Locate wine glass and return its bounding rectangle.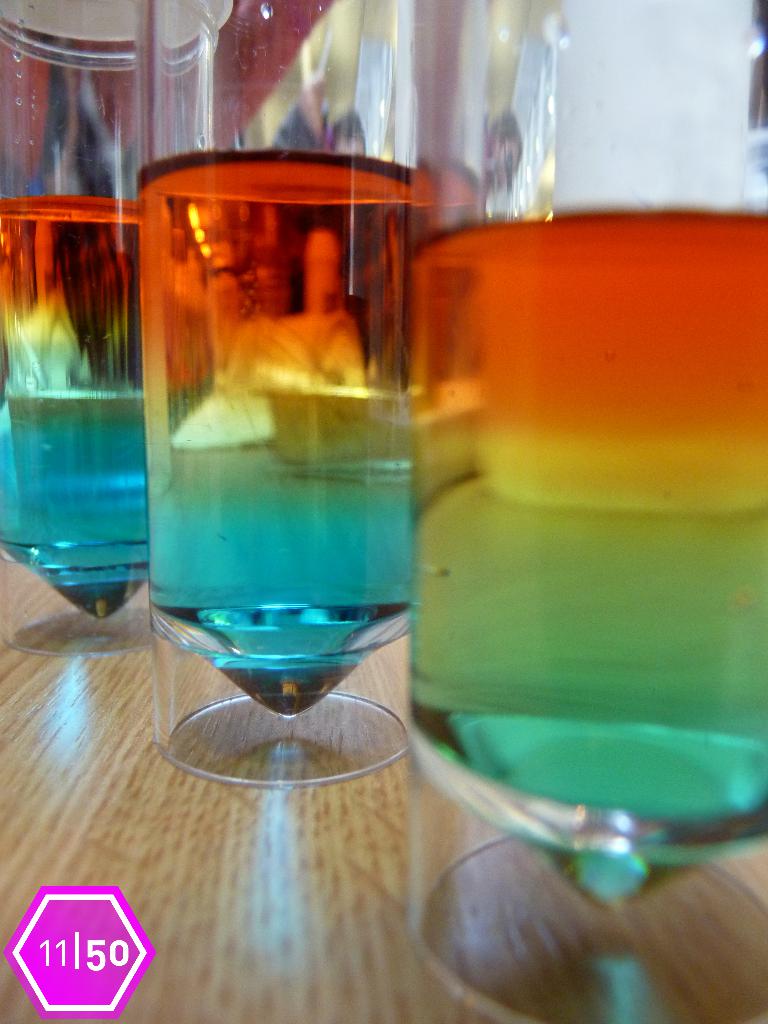
locate(410, 6, 767, 1023).
